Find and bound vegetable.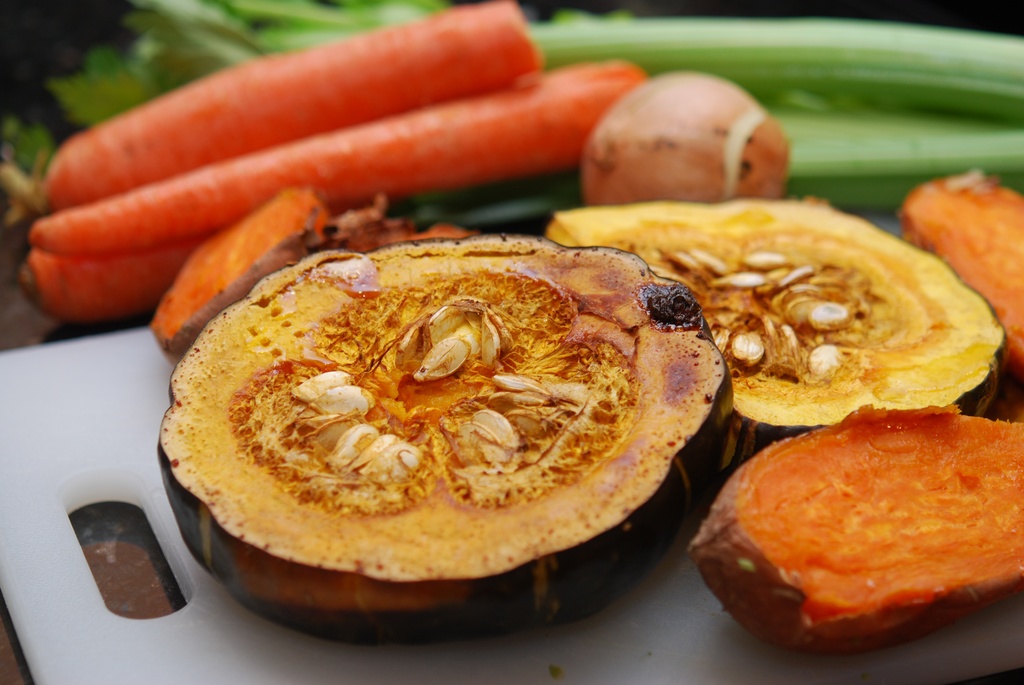
Bound: crop(577, 67, 791, 213).
